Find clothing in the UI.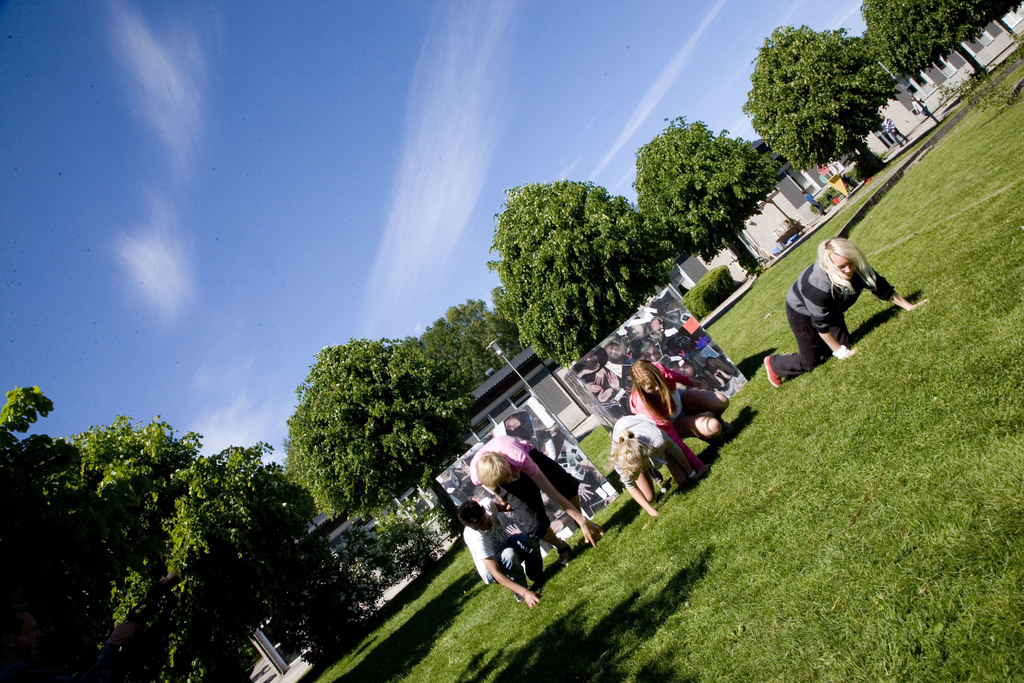
UI element at 804:193:824:215.
